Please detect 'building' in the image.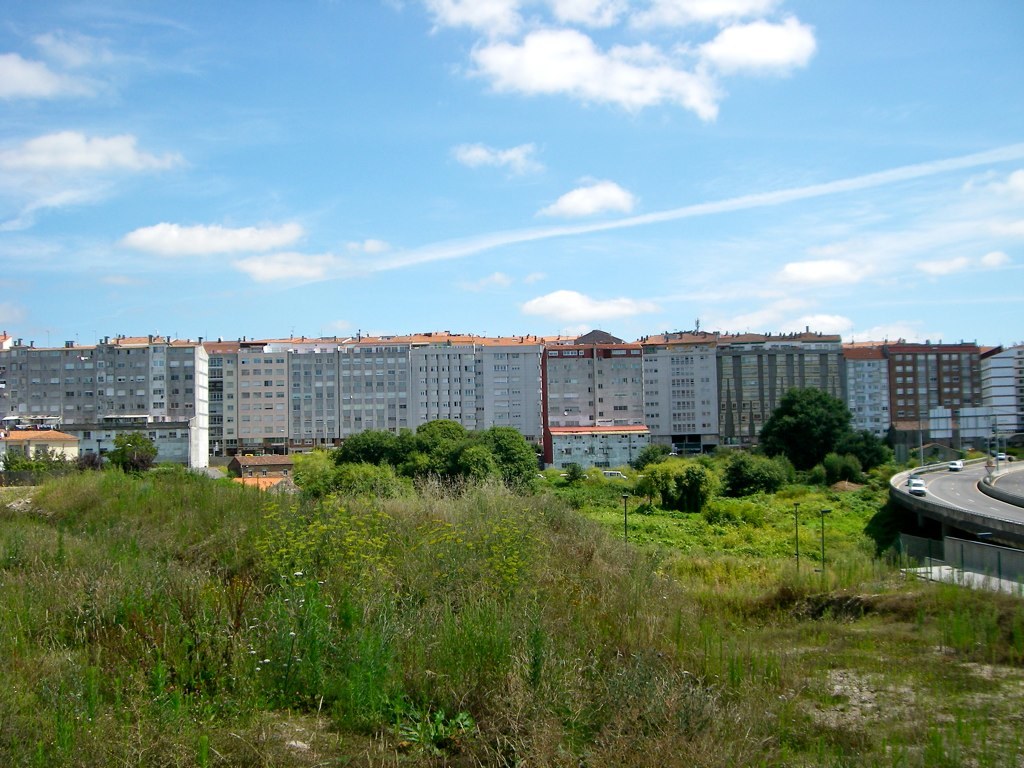
bbox=(654, 334, 716, 443).
